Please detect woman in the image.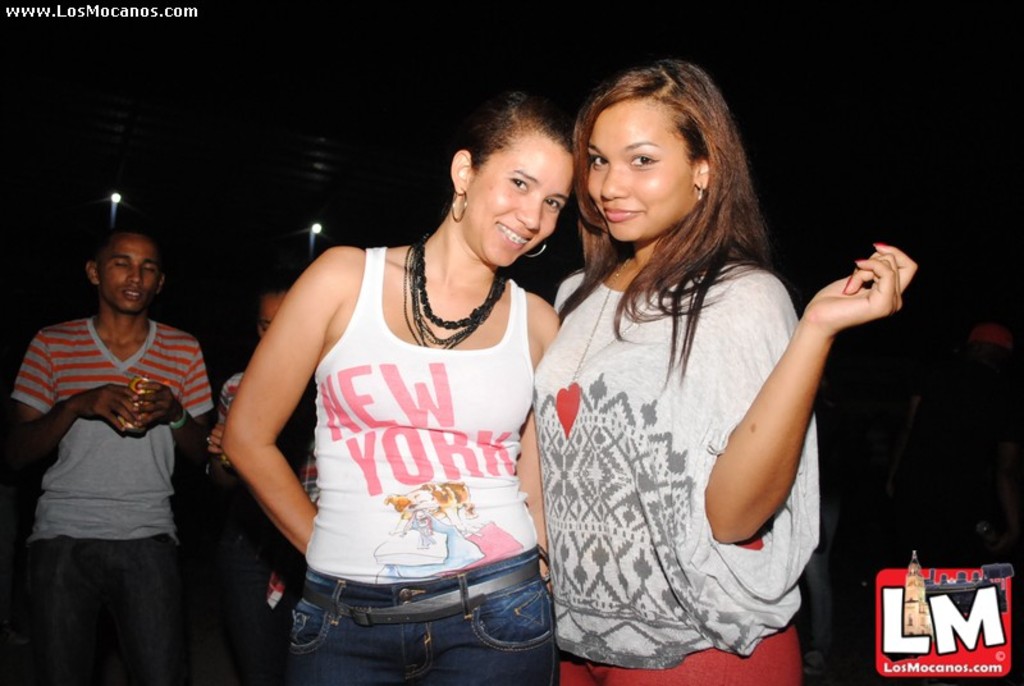
216,91,586,685.
